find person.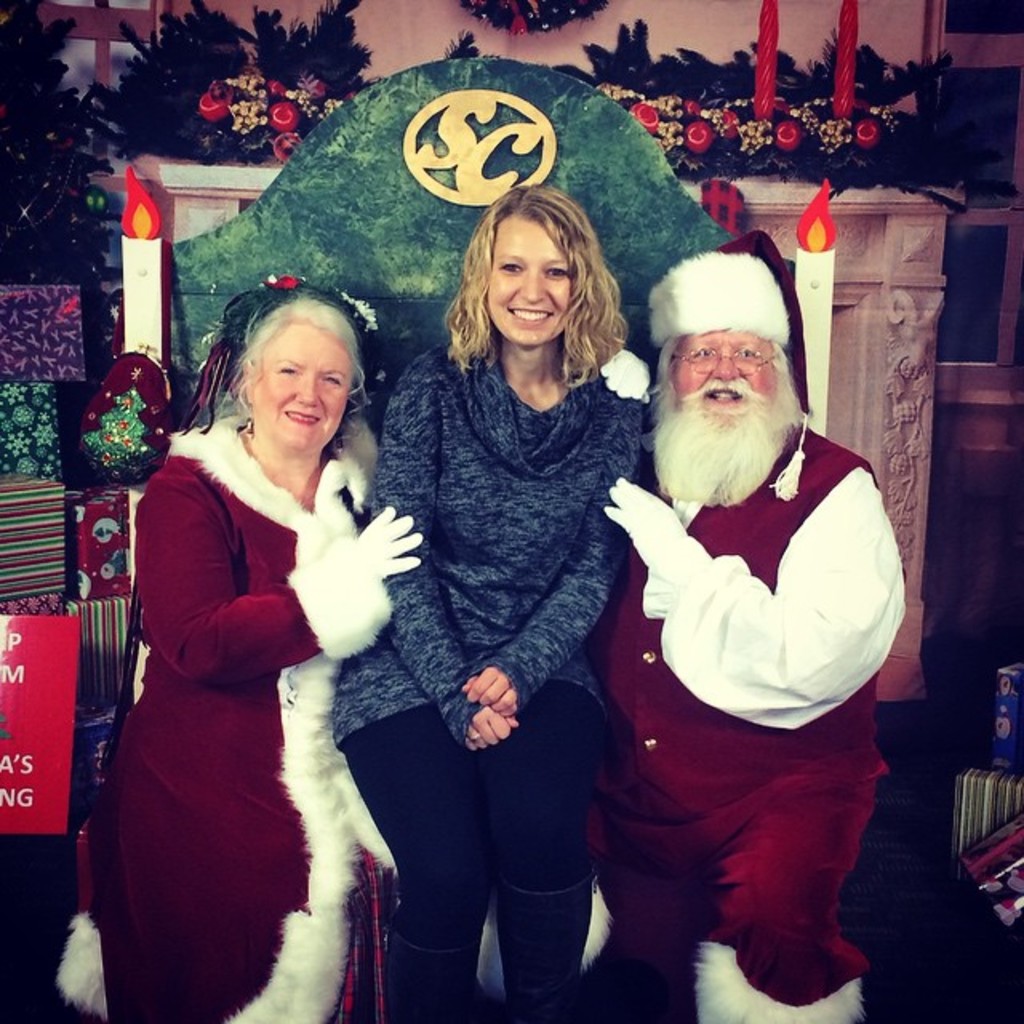
[341, 189, 653, 1022].
